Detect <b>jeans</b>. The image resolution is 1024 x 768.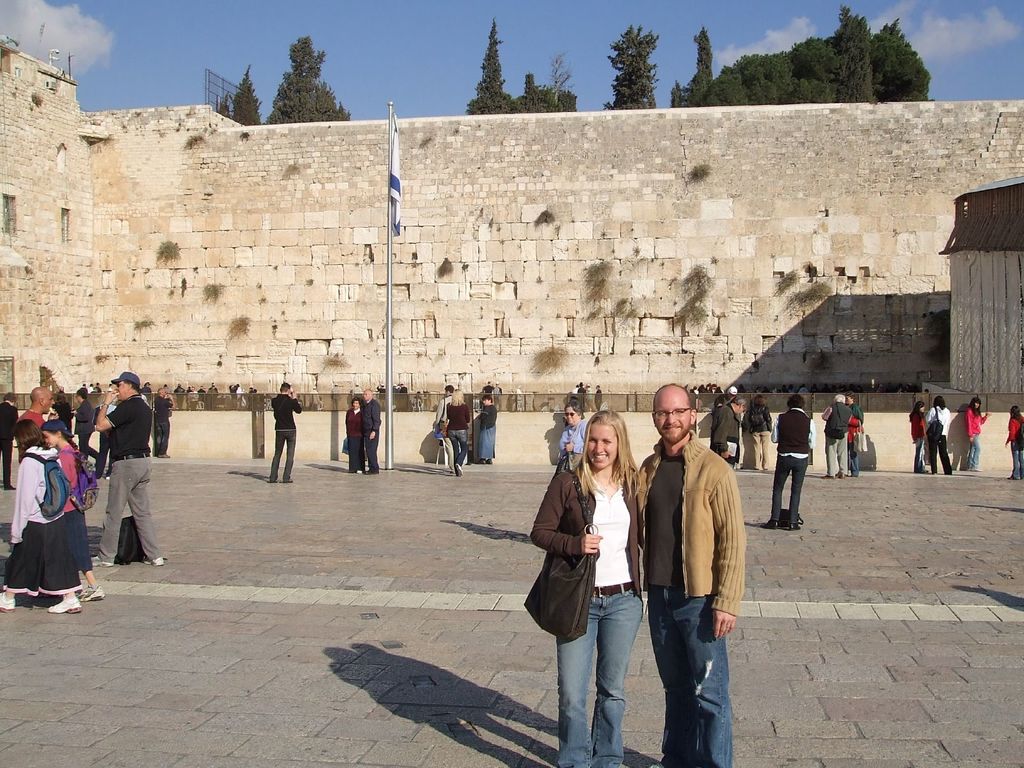
locate(648, 593, 740, 767).
